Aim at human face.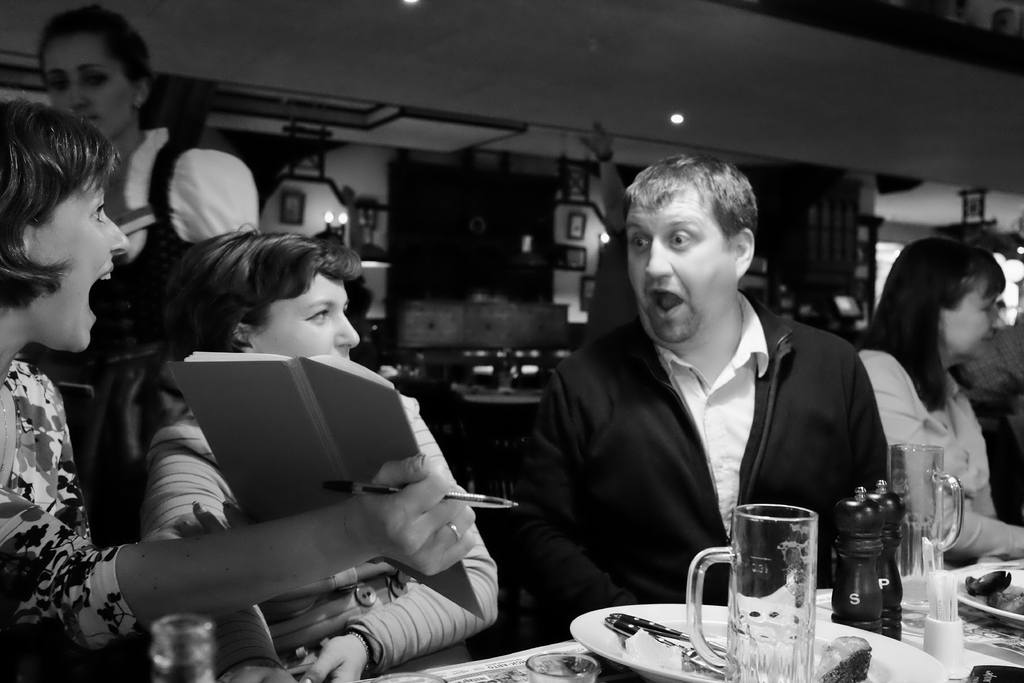
Aimed at detection(941, 277, 1005, 356).
